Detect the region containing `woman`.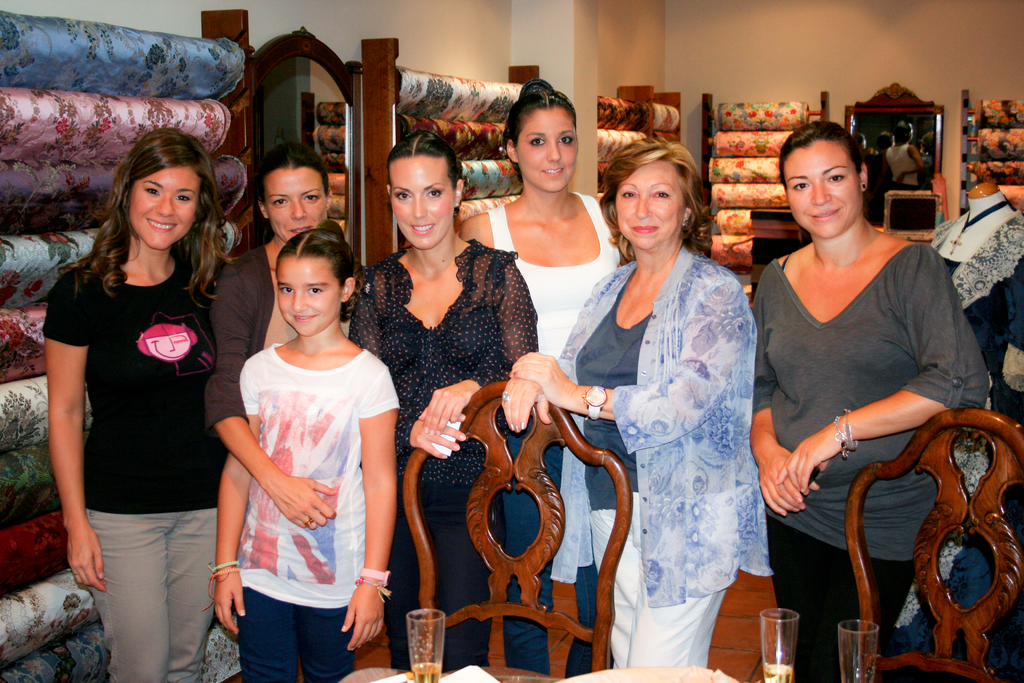
(454, 82, 623, 677).
